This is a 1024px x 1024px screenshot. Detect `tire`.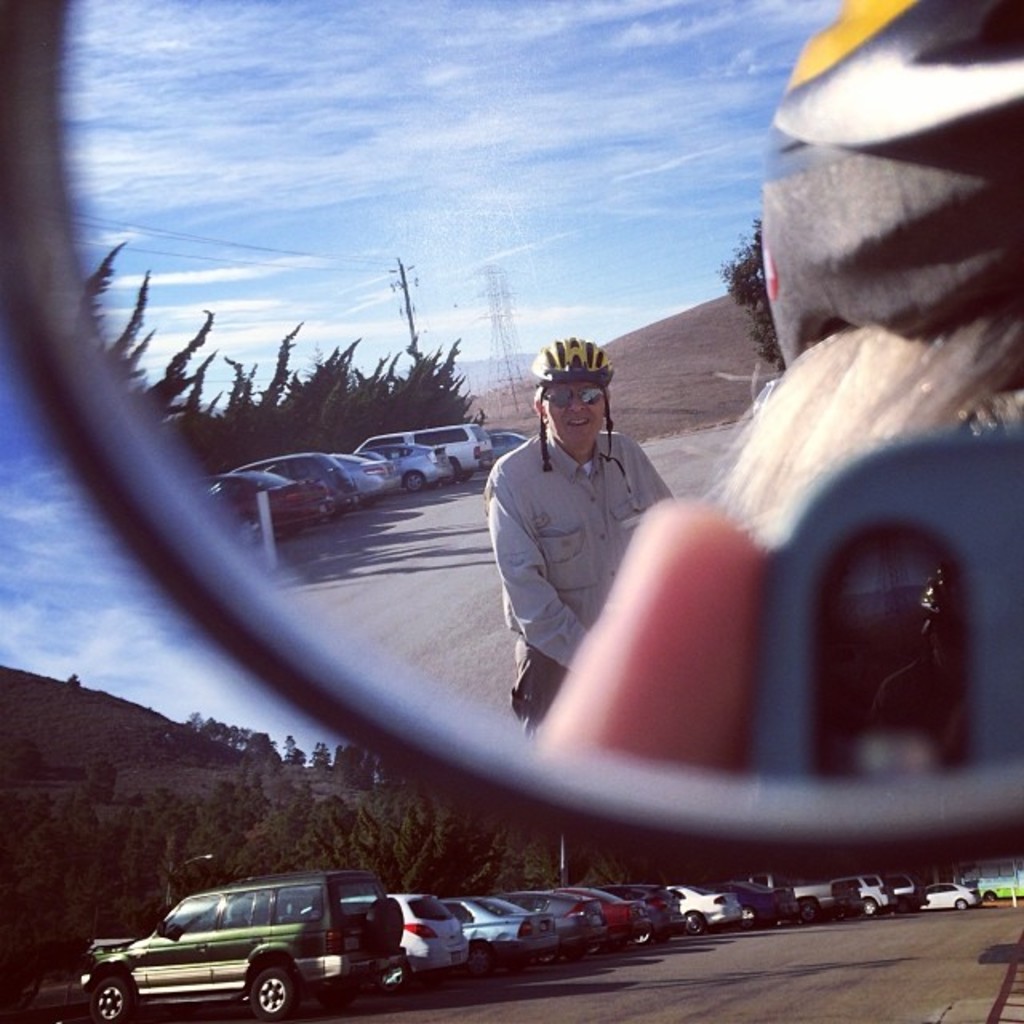
72, 965, 136, 1022.
